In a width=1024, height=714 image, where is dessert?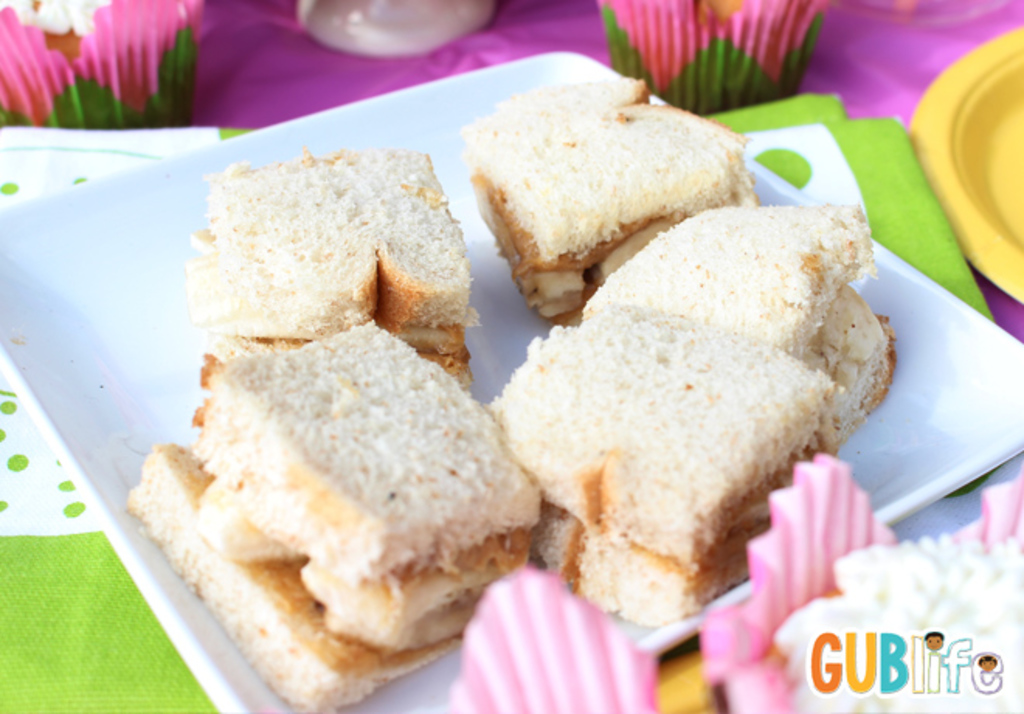
region(462, 73, 760, 318).
